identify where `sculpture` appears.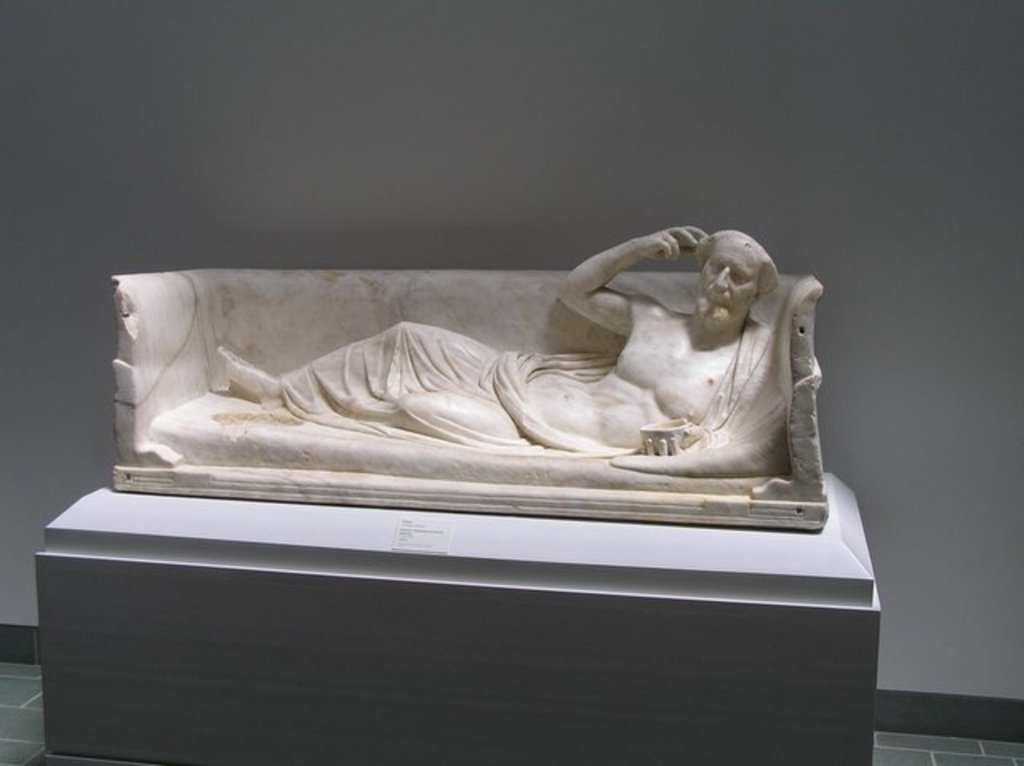
Appears at box(104, 217, 837, 528).
